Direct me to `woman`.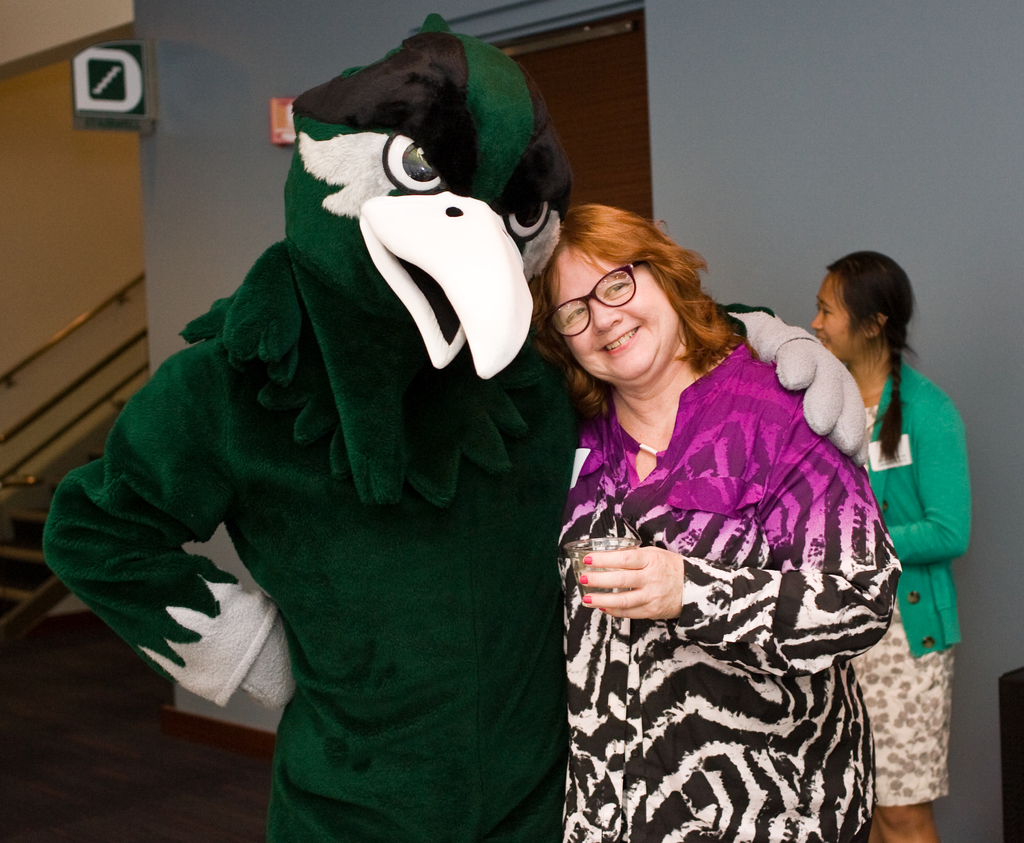
Direction: bbox=[523, 189, 910, 825].
